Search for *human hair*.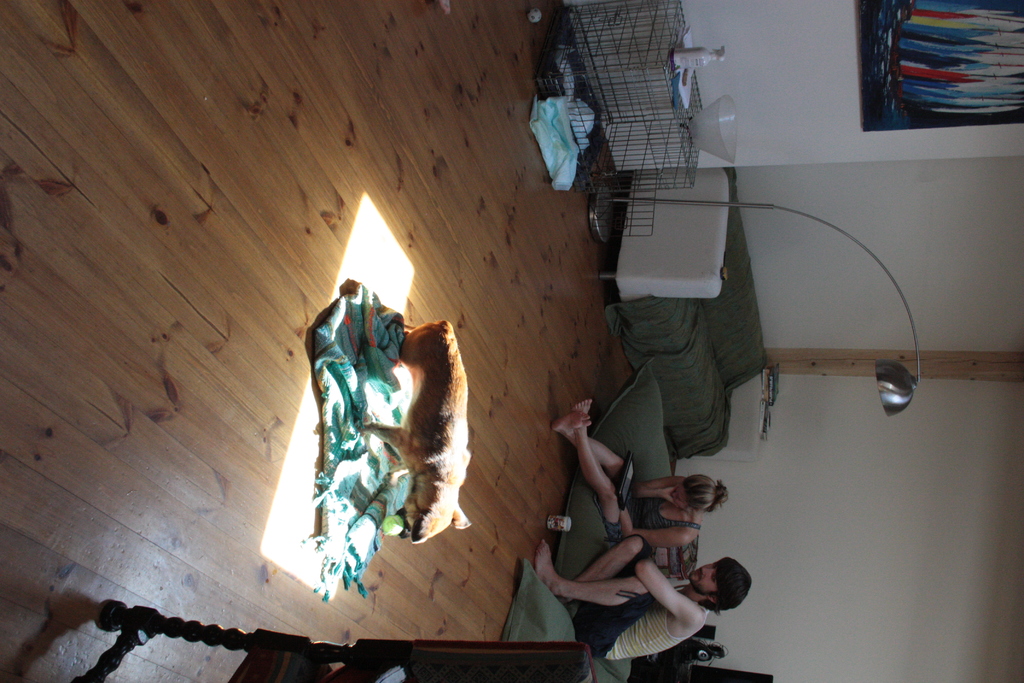
Found at box(692, 561, 744, 612).
